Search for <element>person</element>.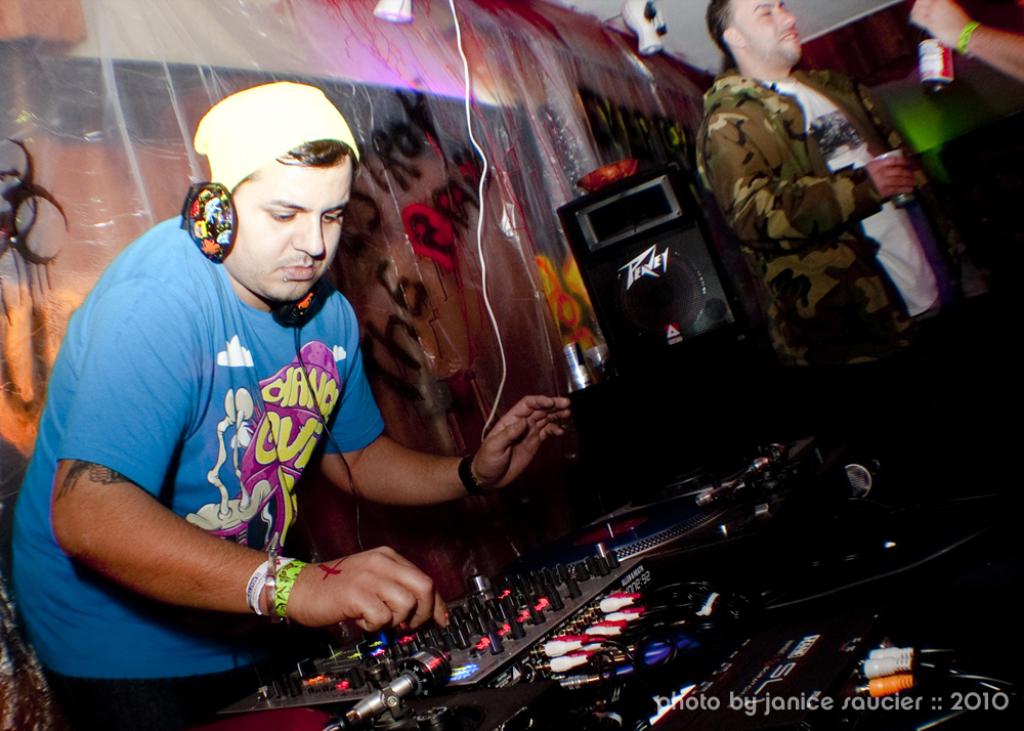
Found at Rect(691, 0, 982, 515).
